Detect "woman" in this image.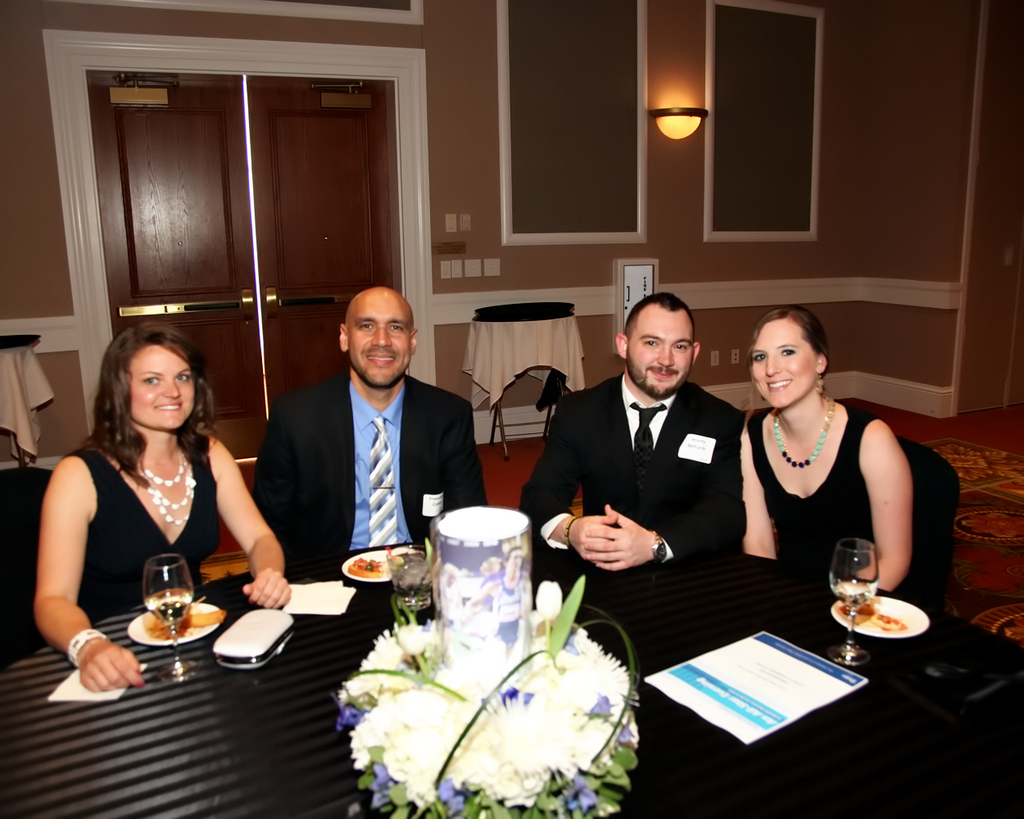
Detection: <bbox>34, 317, 288, 681</bbox>.
